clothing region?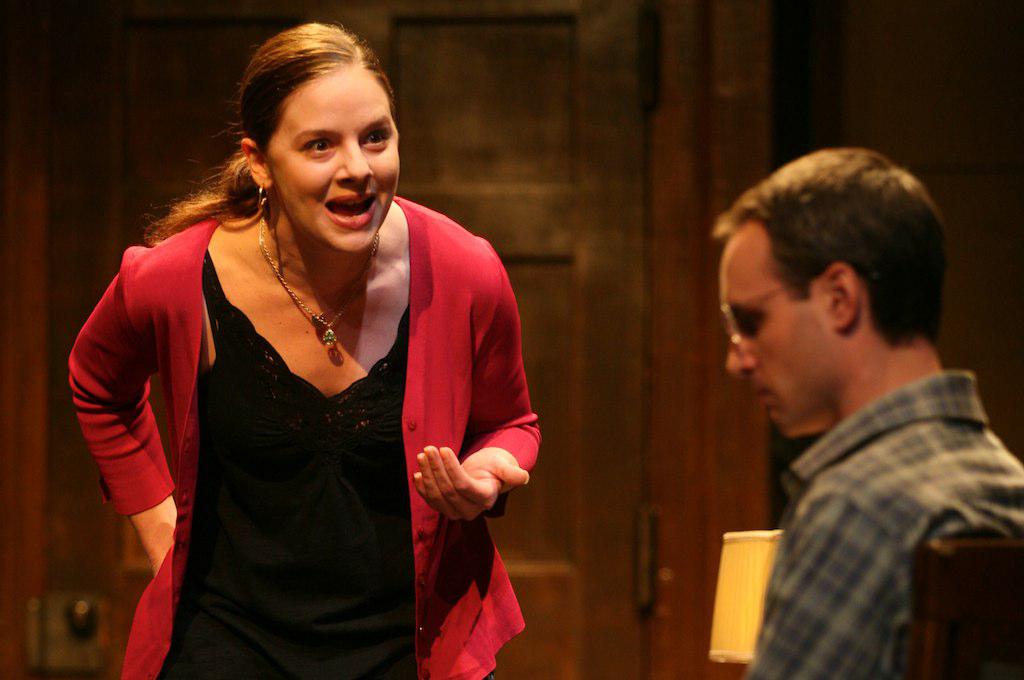
746 367 1023 679
